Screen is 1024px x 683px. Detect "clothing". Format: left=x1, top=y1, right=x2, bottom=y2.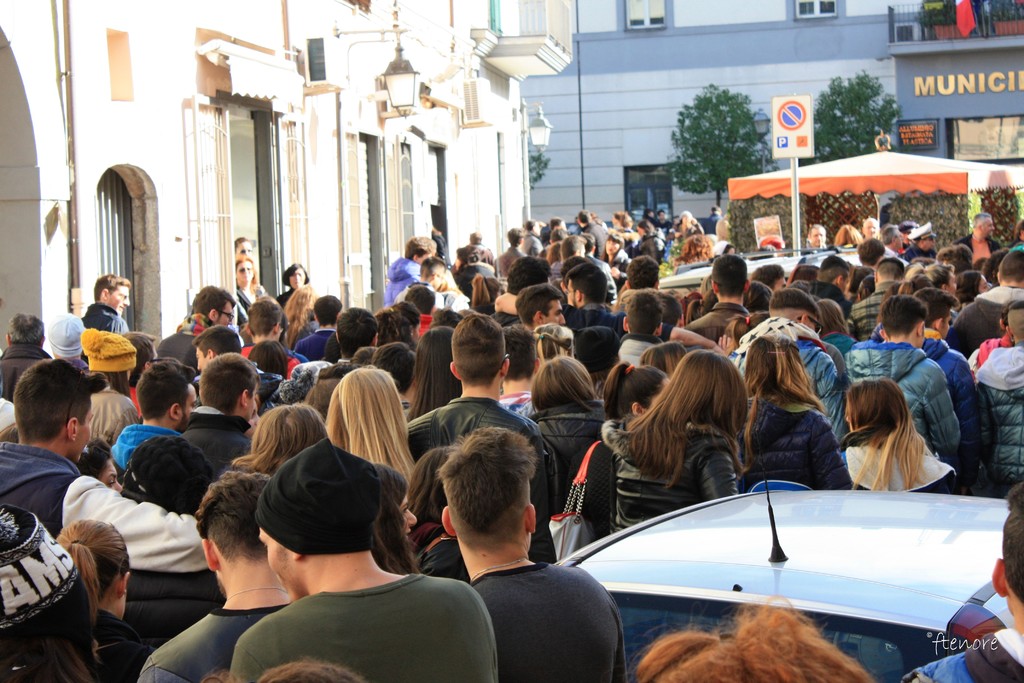
left=566, top=306, right=625, bottom=333.
